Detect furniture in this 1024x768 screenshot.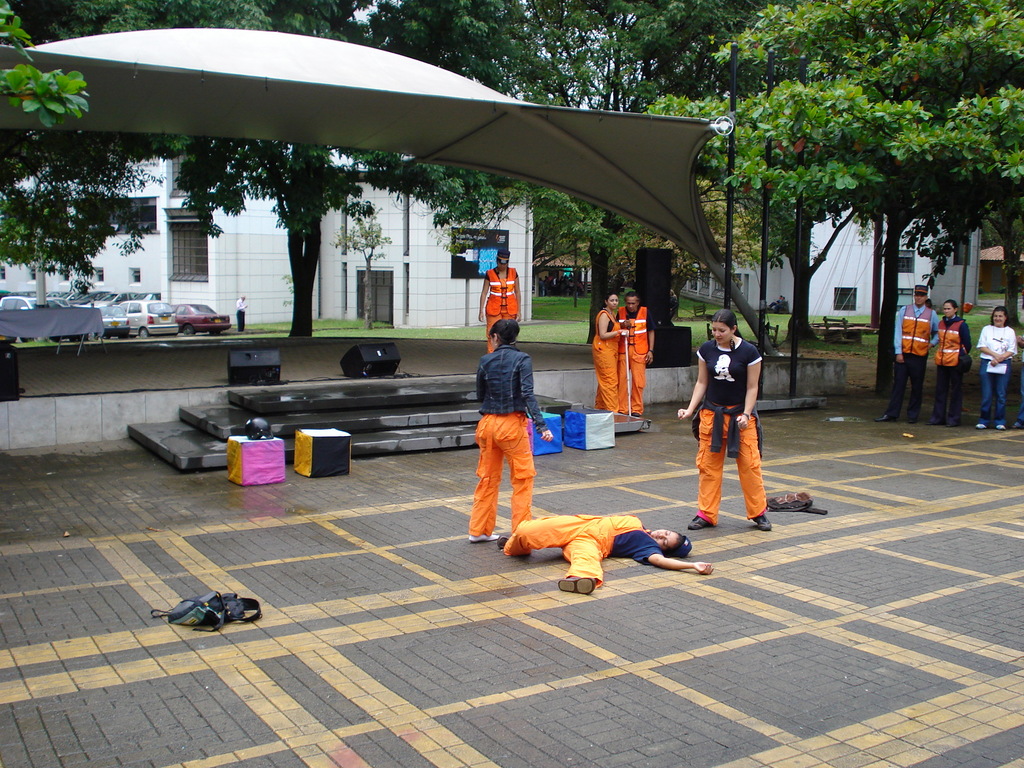
Detection: bbox=[295, 427, 352, 478].
